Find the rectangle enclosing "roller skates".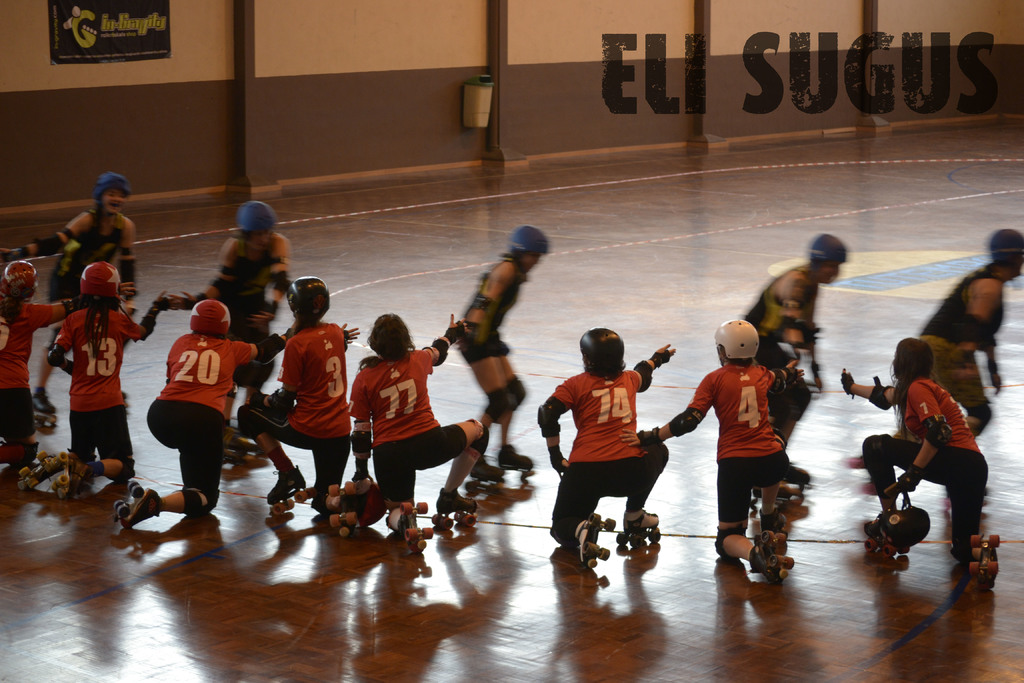
bbox(572, 510, 616, 570).
